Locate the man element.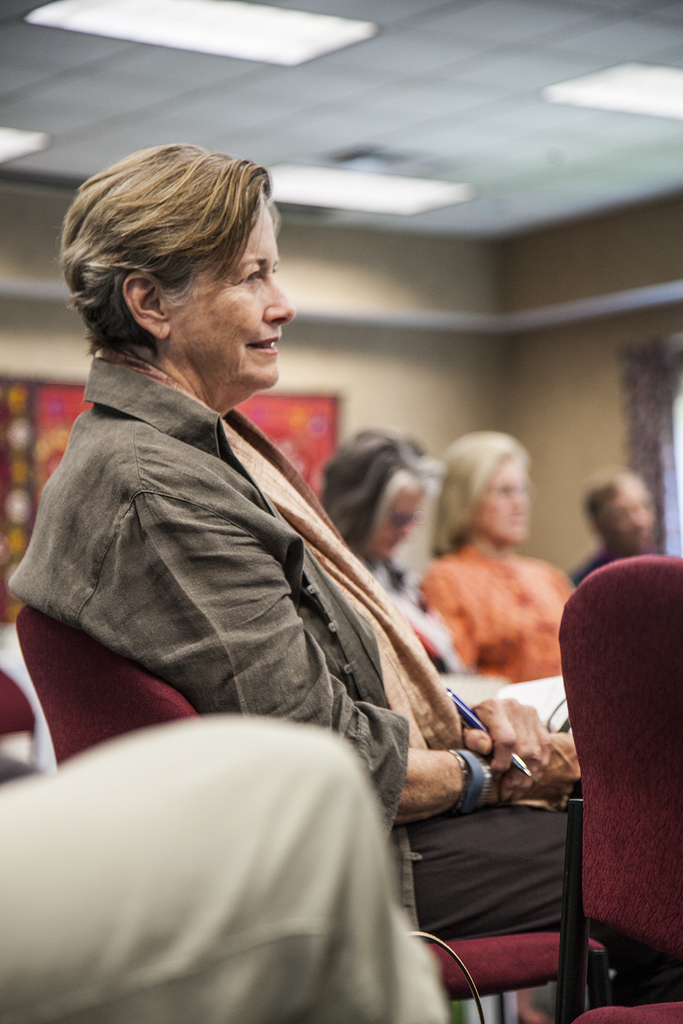
Element bbox: BBox(571, 469, 679, 586).
